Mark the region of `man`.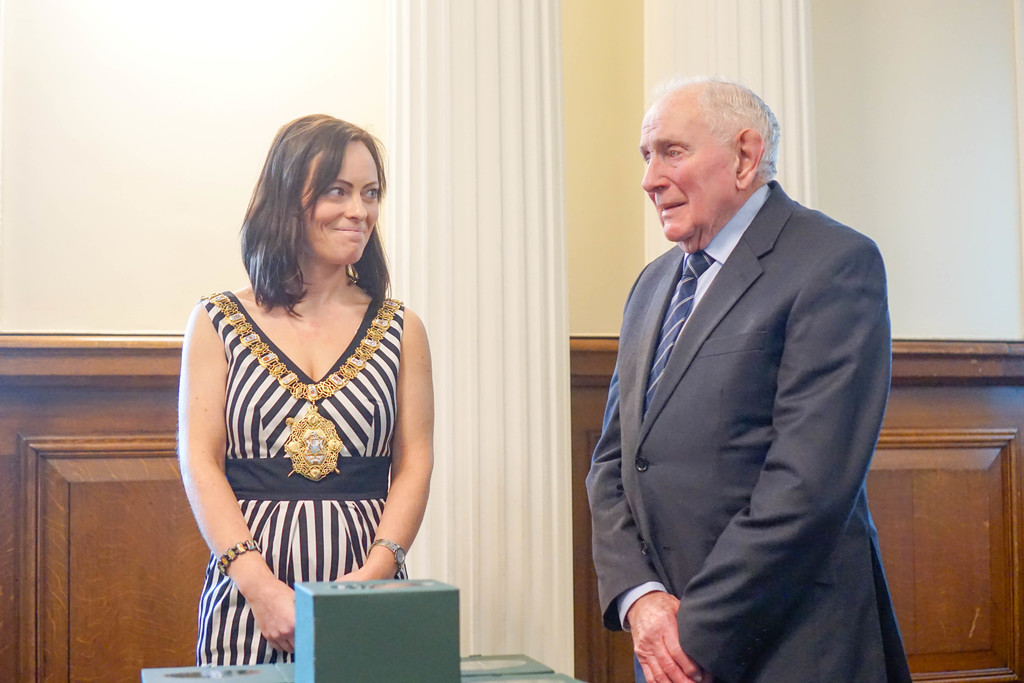
Region: l=580, t=72, r=920, b=676.
